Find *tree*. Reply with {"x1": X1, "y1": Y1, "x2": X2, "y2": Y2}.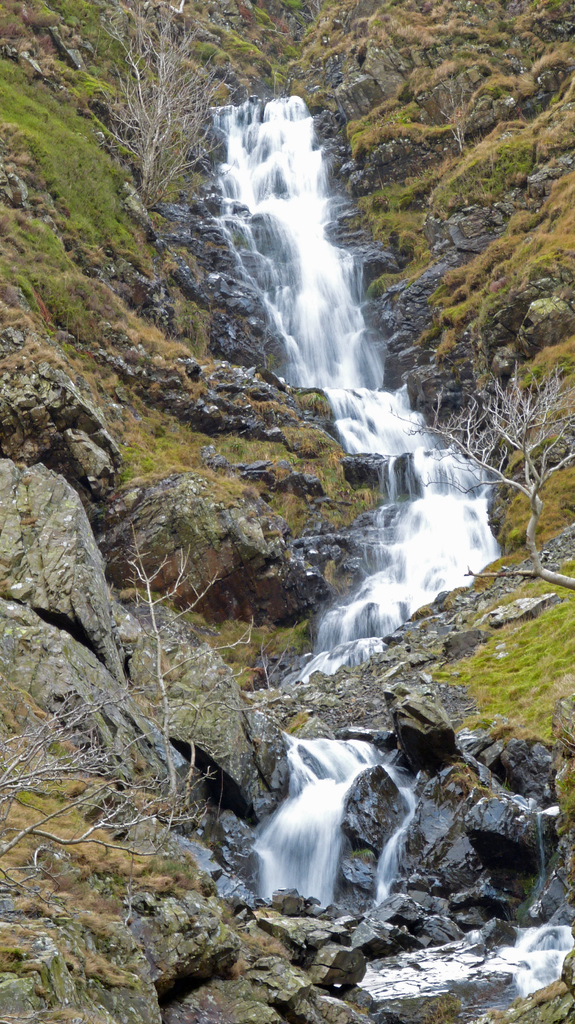
{"x1": 106, "y1": 3, "x2": 258, "y2": 237}.
